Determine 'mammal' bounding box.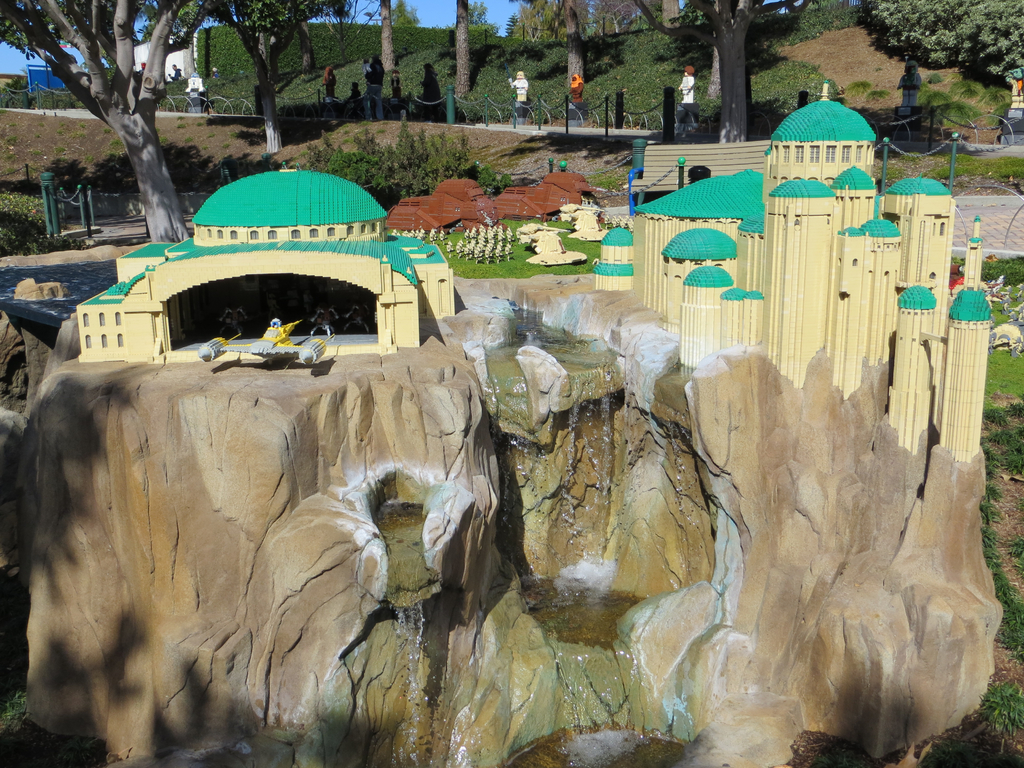
Determined: detection(680, 68, 696, 100).
